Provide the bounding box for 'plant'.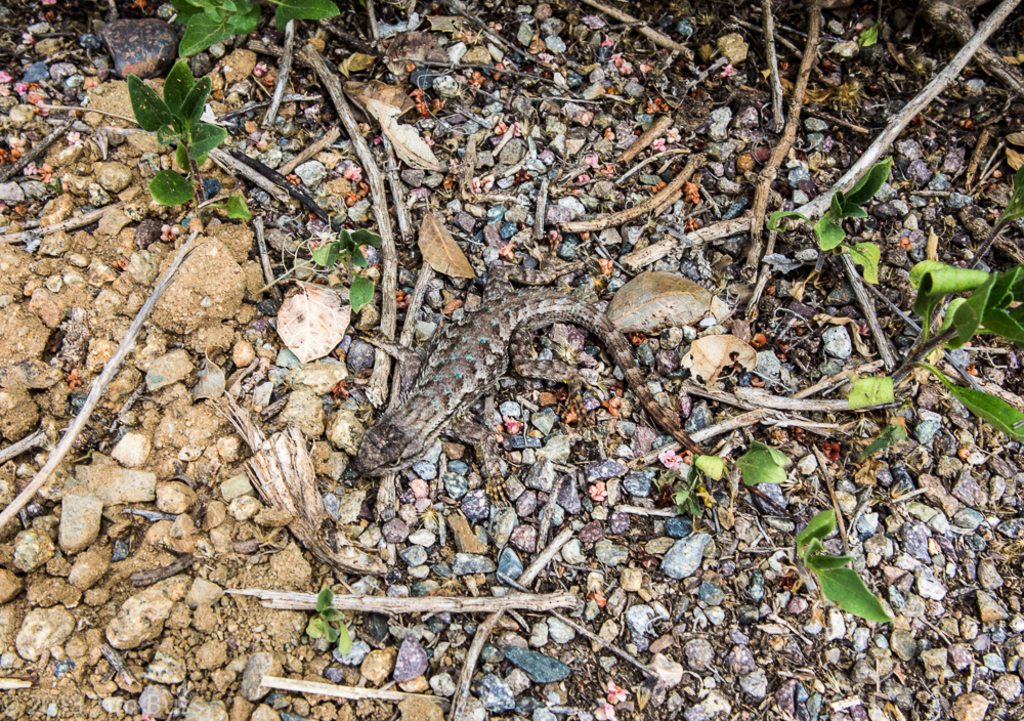
left=306, top=210, right=390, bottom=313.
